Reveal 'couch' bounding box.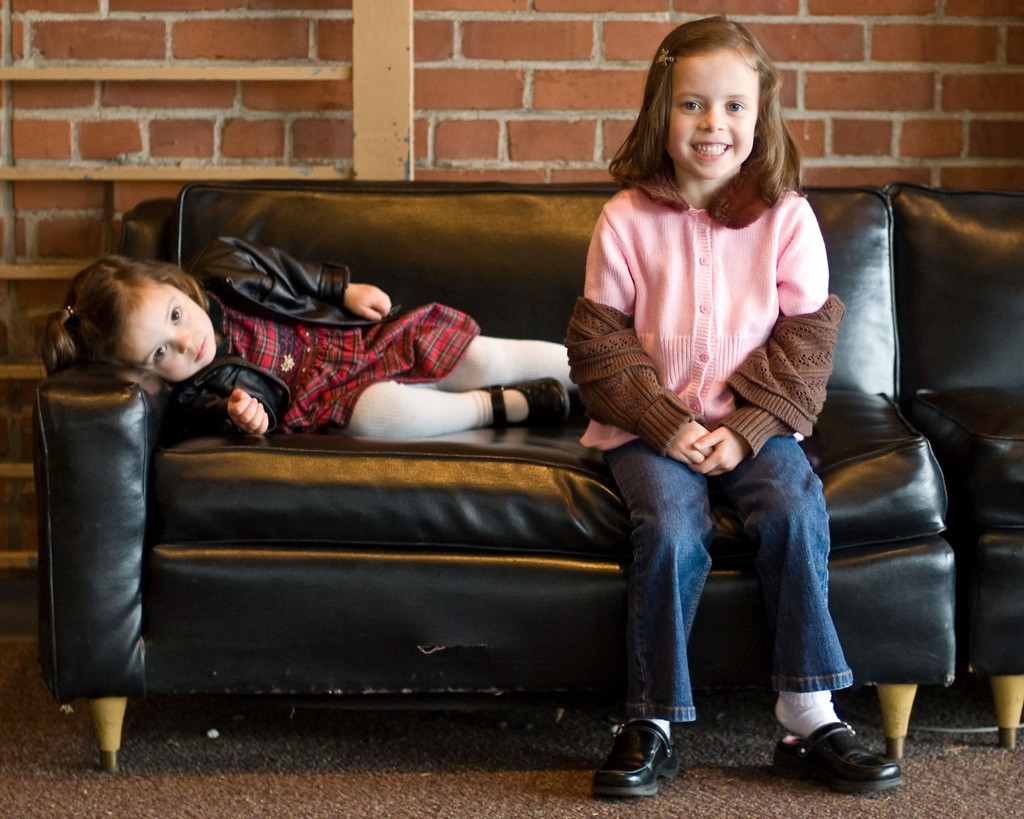
Revealed: <box>25,180,1023,777</box>.
